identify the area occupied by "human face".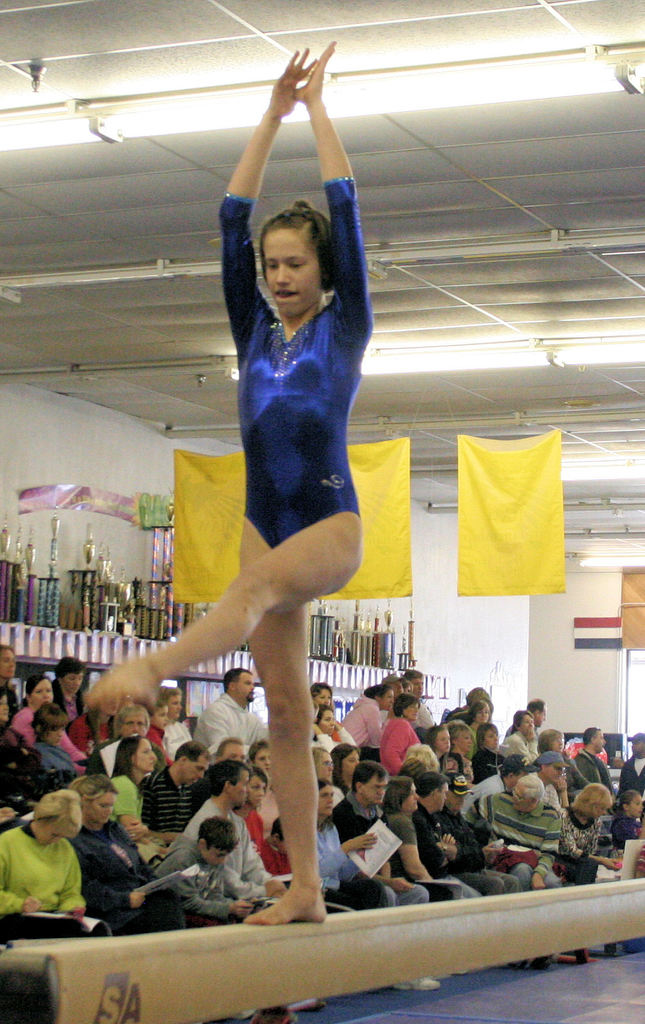
Area: box=[487, 728, 497, 751].
